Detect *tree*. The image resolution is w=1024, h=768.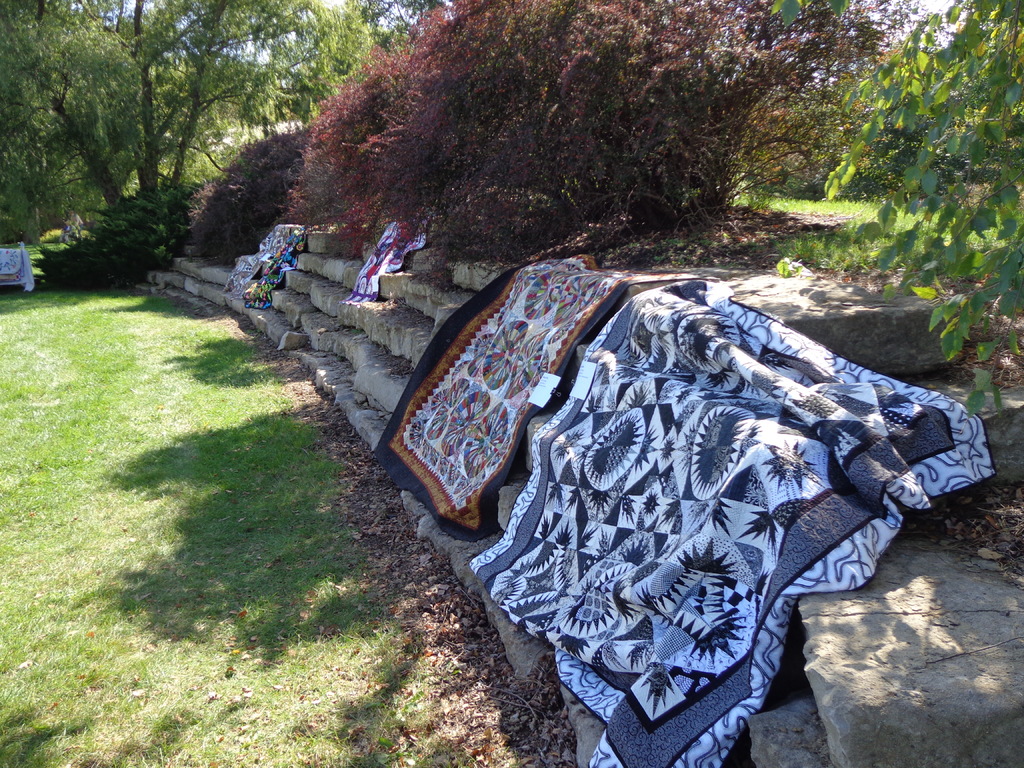
bbox=(0, 0, 371, 268).
